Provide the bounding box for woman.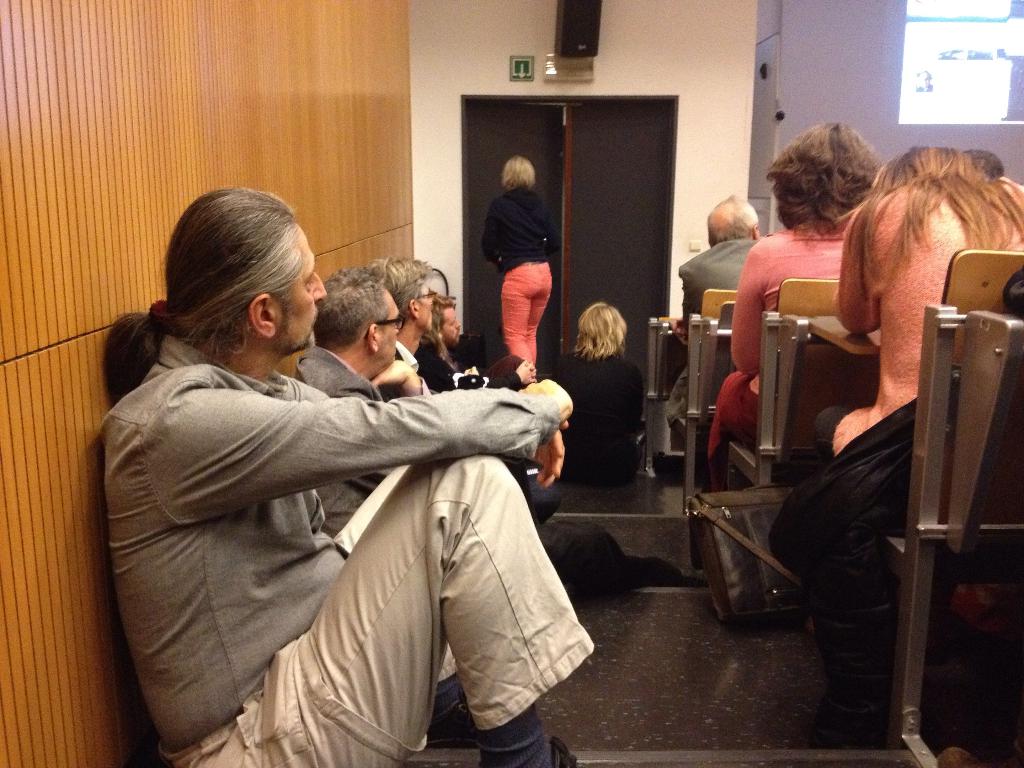
region(710, 116, 883, 495).
